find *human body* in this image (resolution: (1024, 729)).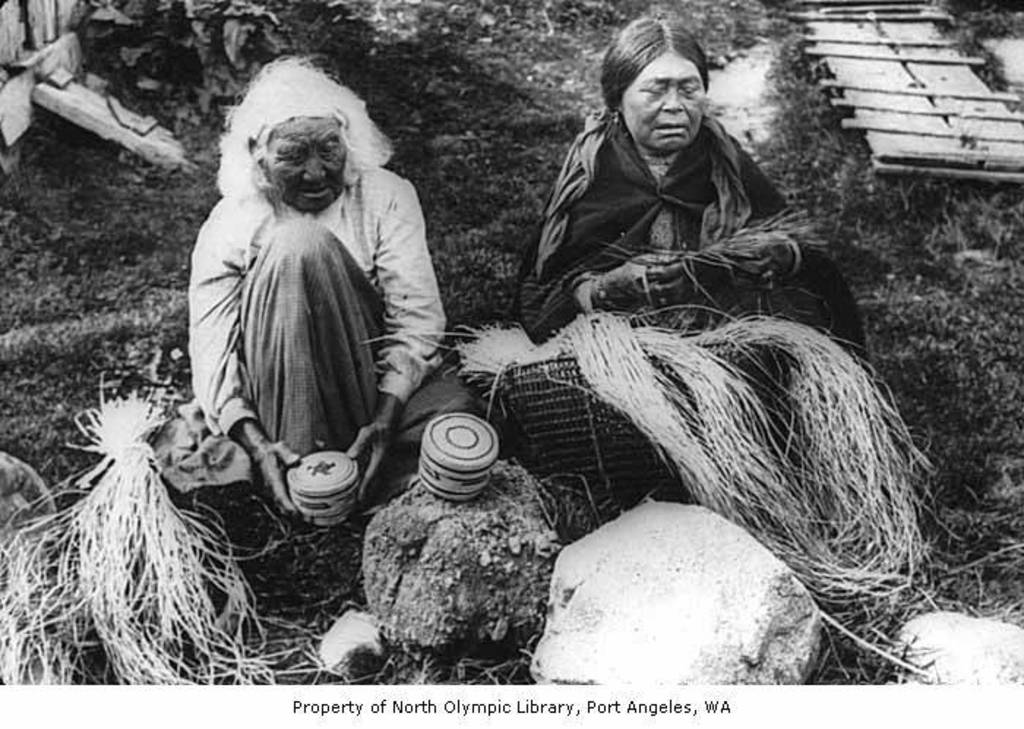
[left=176, top=79, right=445, bottom=594].
